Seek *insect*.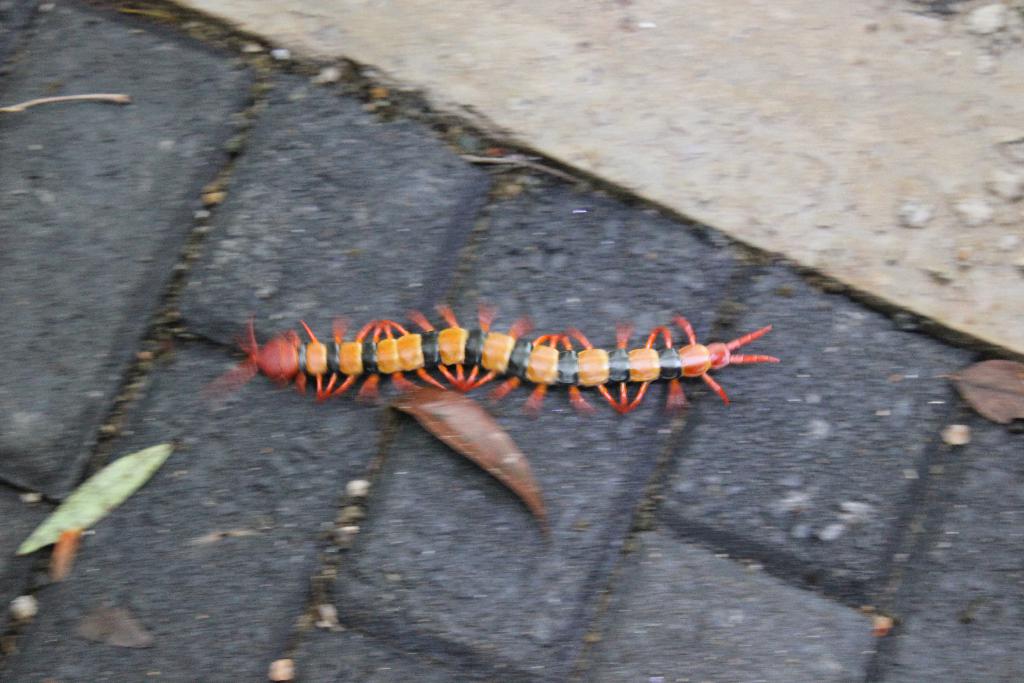
(x1=224, y1=313, x2=779, y2=418).
